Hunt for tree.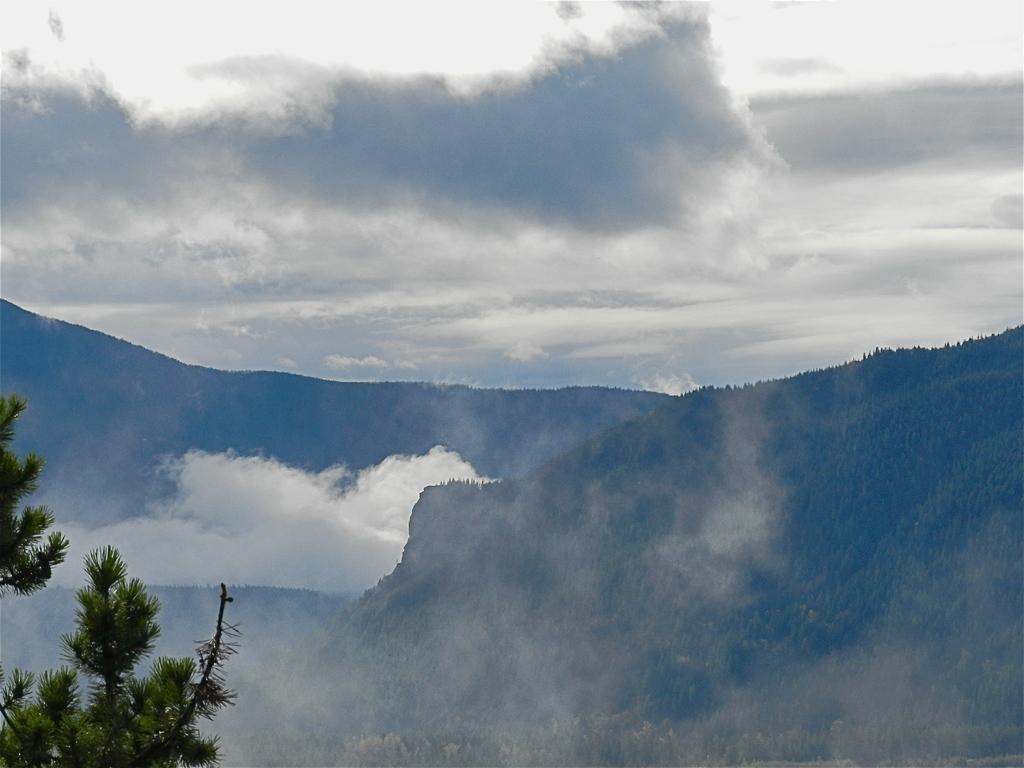
Hunted down at 45/529/157/744.
